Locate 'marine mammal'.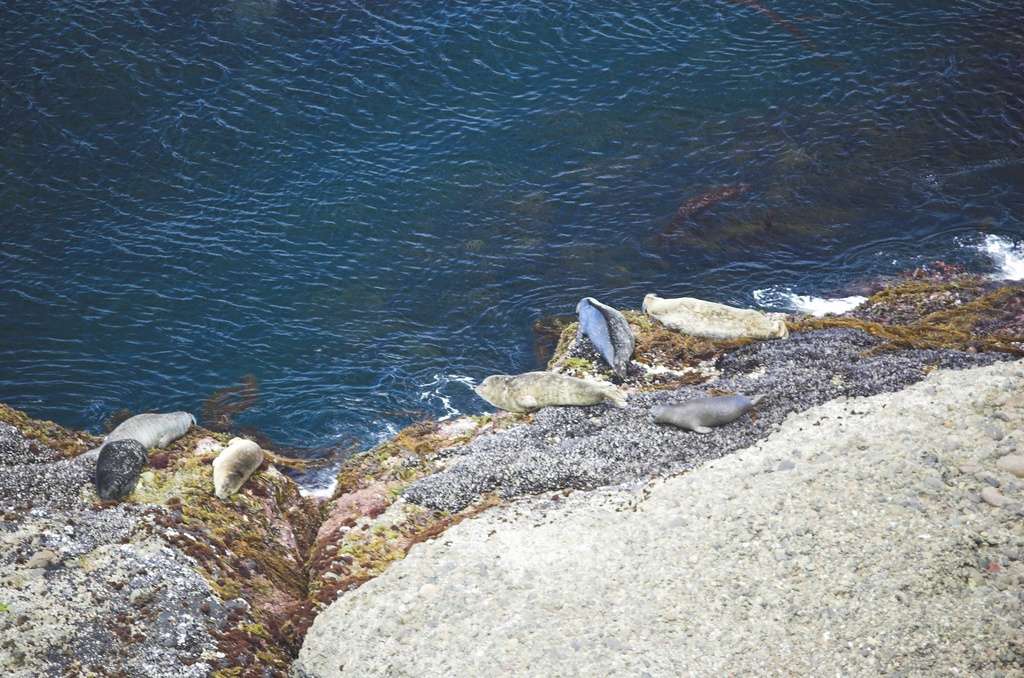
Bounding box: x1=753, y1=289, x2=870, y2=322.
